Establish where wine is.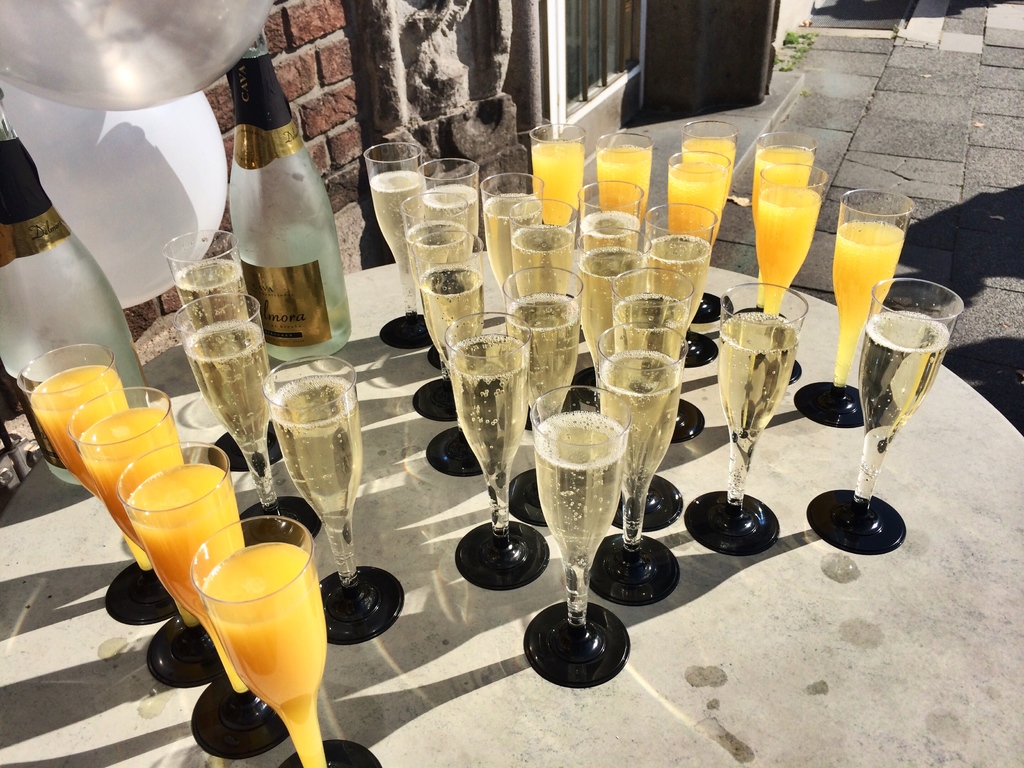
Established at 533, 412, 653, 682.
